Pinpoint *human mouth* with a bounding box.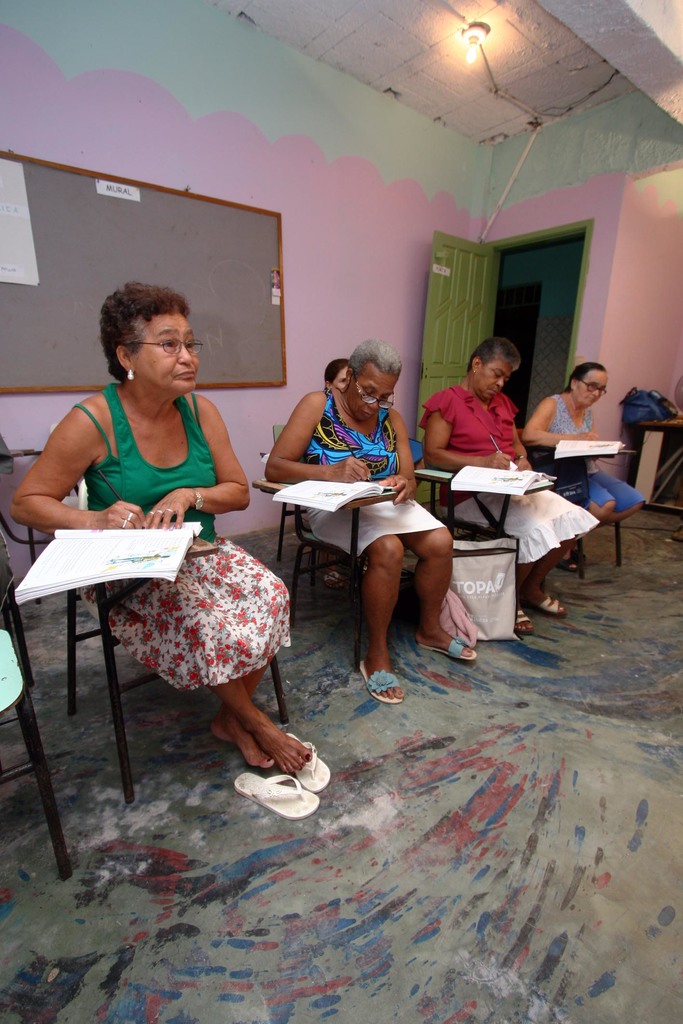
box(177, 369, 195, 381).
